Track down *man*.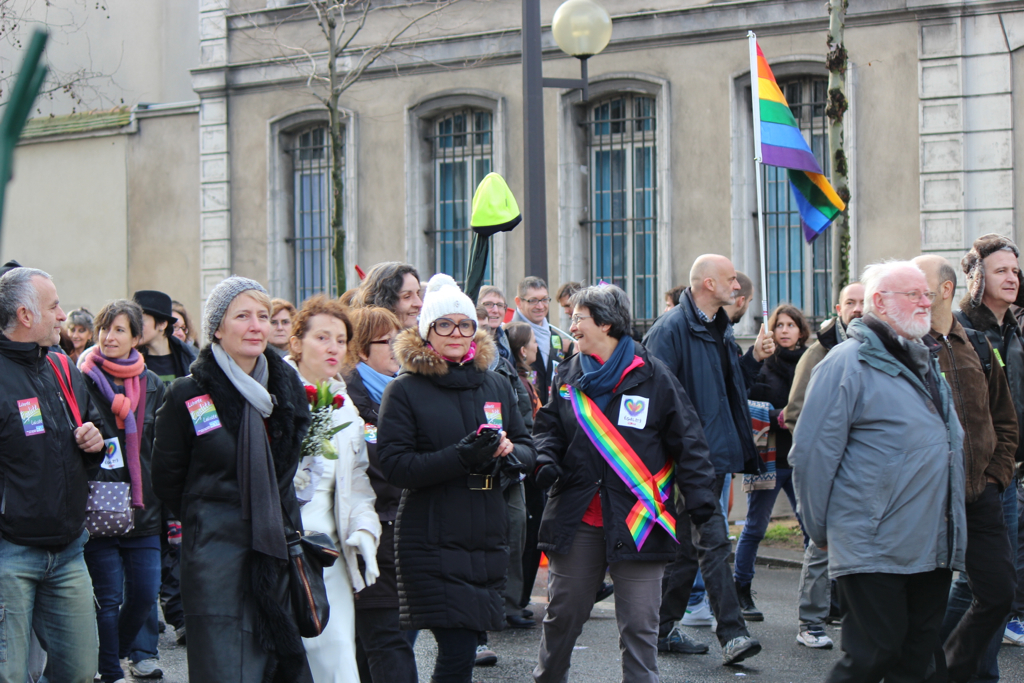
Tracked to bbox=[679, 278, 754, 629].
